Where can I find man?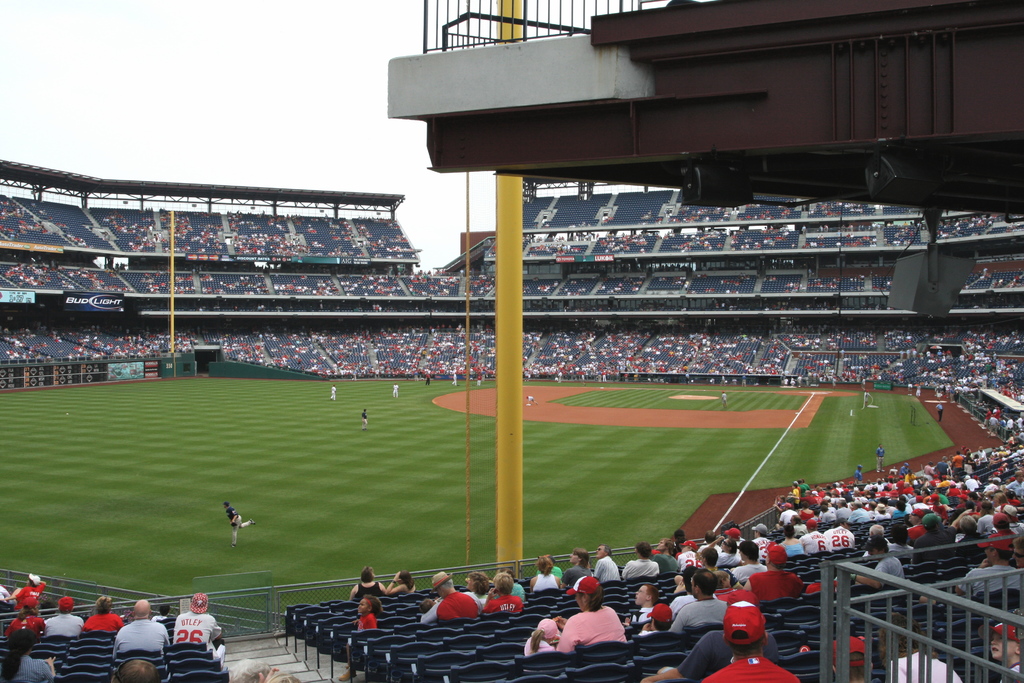
You can find it at <box>172,595,226,658</box>.
